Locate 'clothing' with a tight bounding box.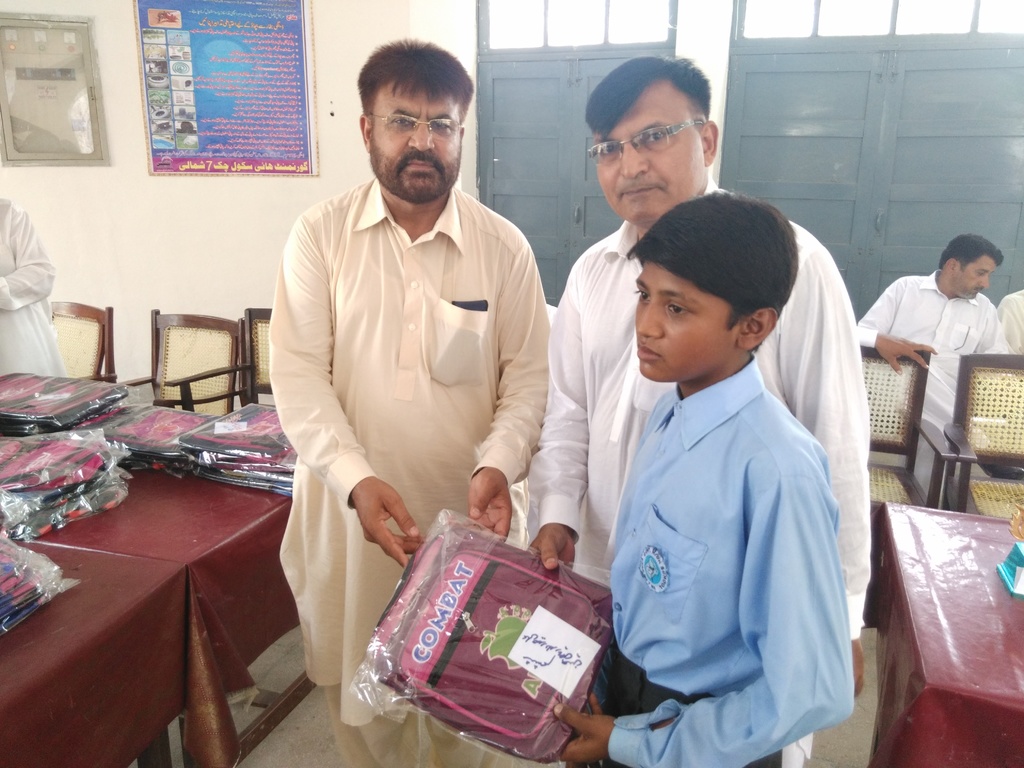
BBox(247, 164, 553, 675).
